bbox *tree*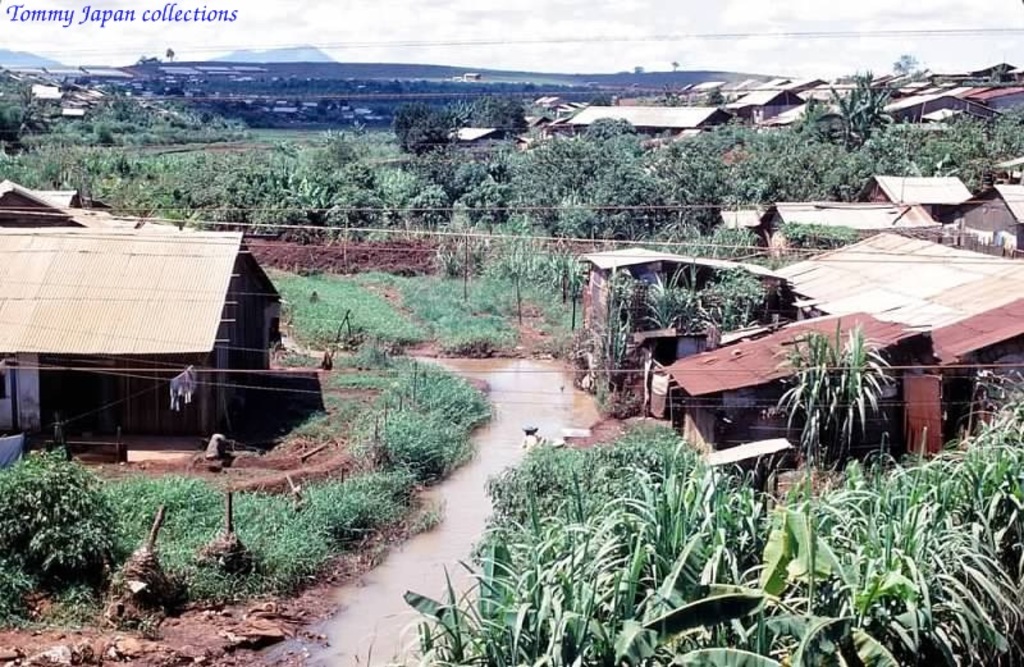
detection(594, 169, 646, 224)
